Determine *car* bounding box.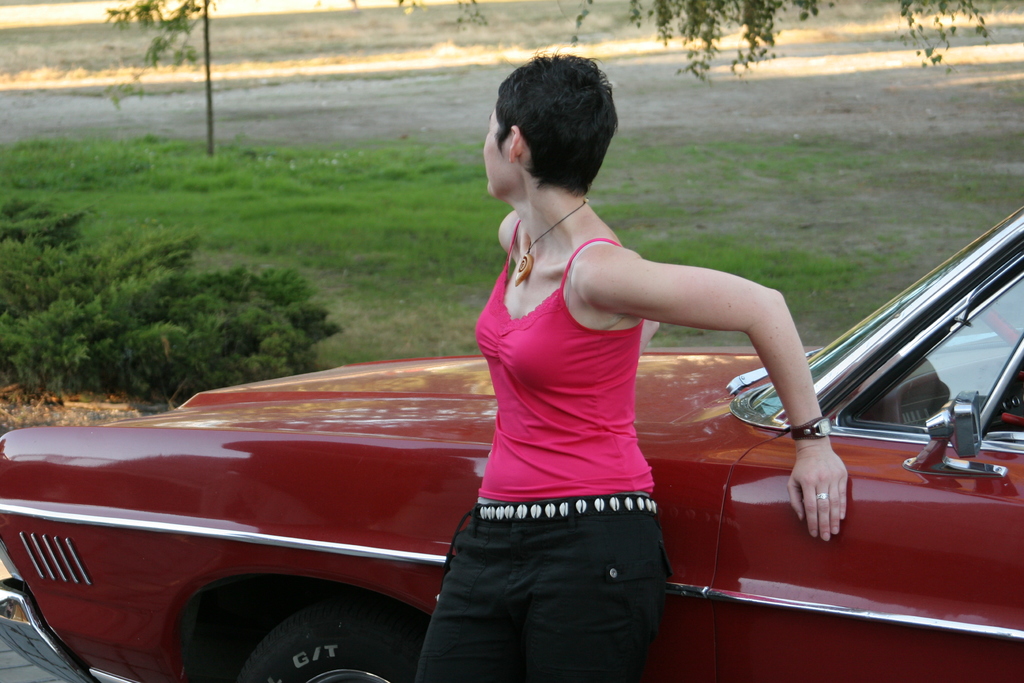
Determined: rect(0, 206, 1023, 682).
